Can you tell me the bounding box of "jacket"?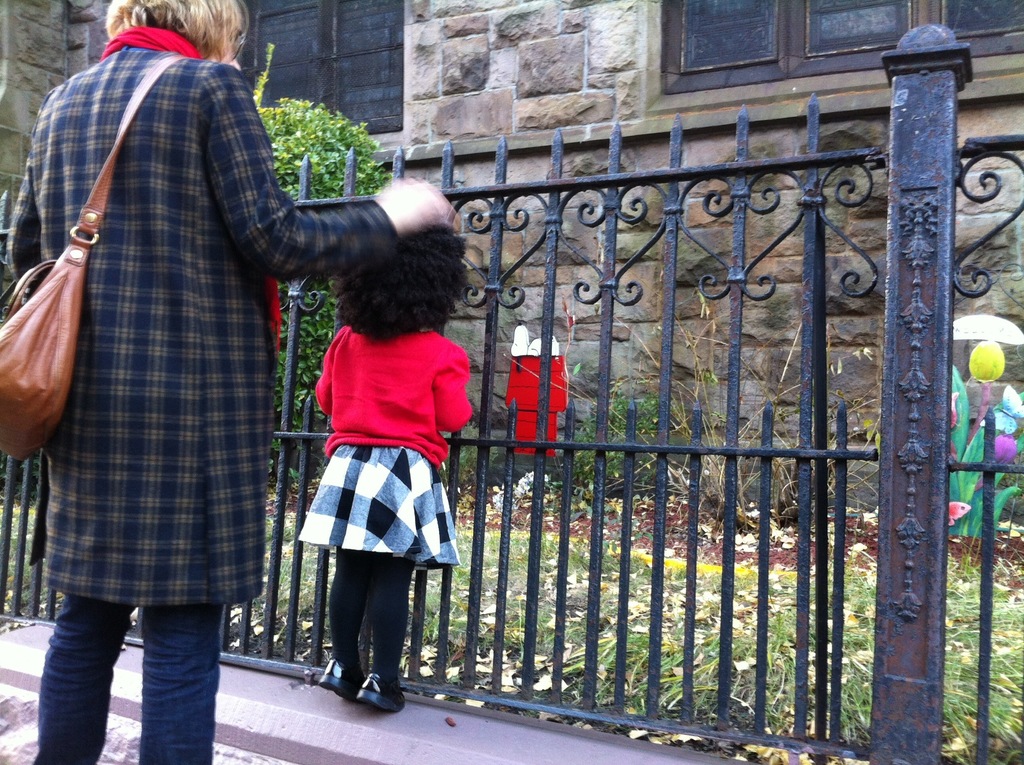
bbox=(4, 42, 439, 537).
